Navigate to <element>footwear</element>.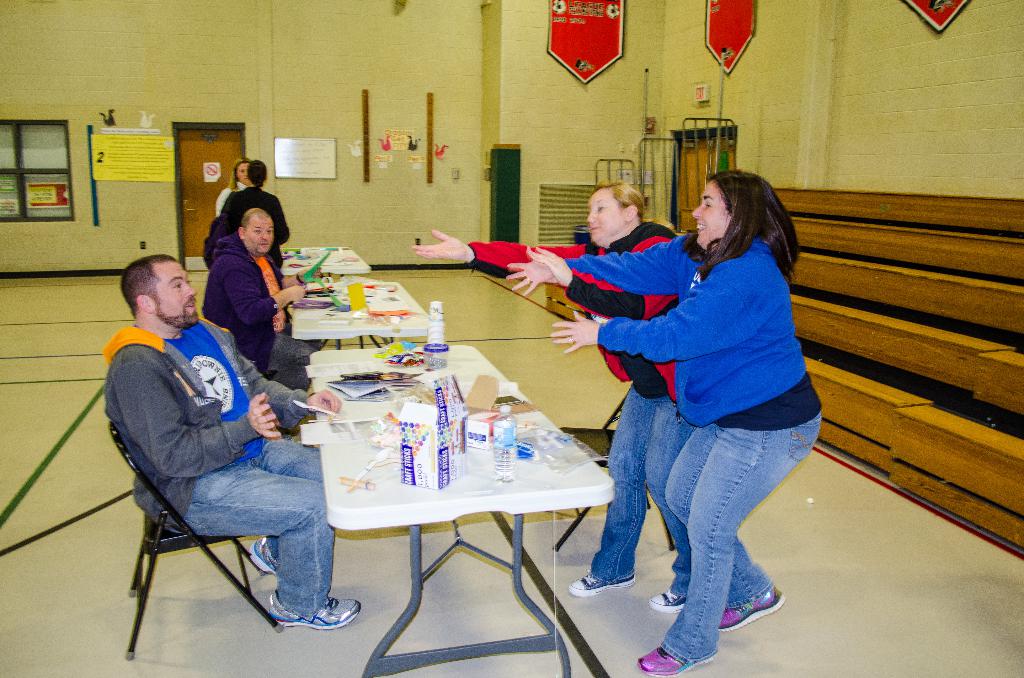
Navigation target: left=247, top=537, right=276, bottom=577.
